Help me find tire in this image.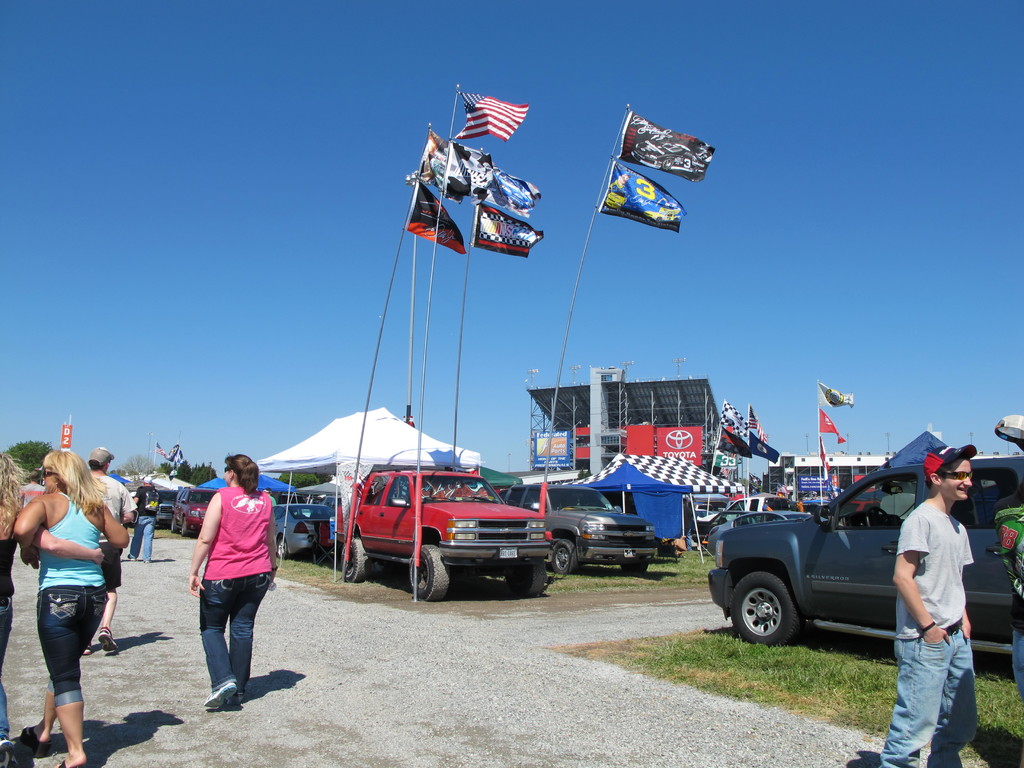
Found it: (276, 537, 286, 558).
